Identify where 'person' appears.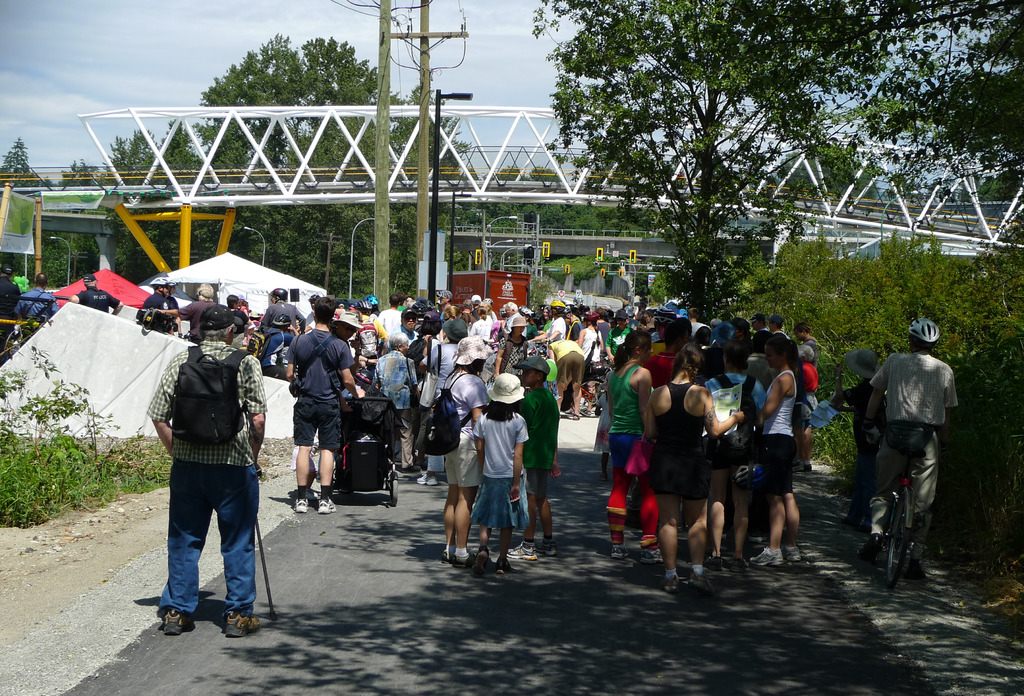
Appears at detection(237, 299, 249, 317).
